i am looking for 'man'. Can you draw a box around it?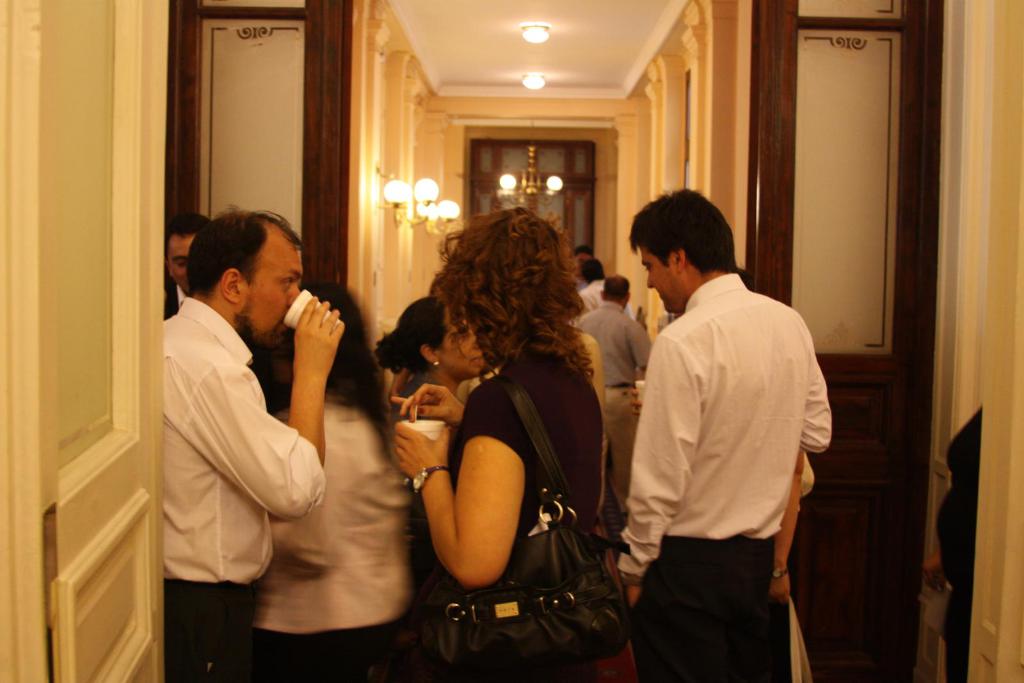
Sure, the bounding box is x1=572, y1=246, x2=599, y2=300.
